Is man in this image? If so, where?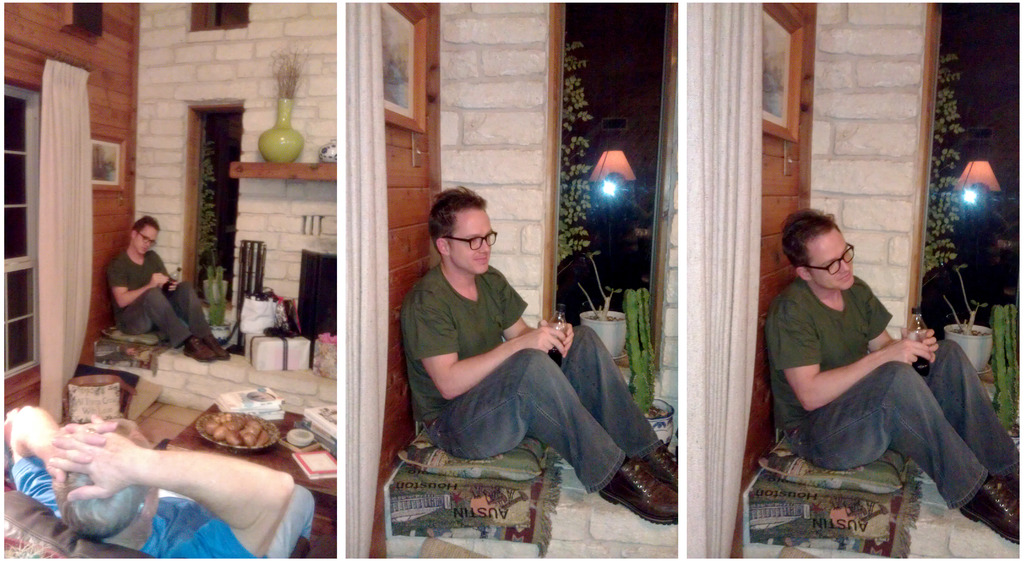
Yes, at pyautogui.locateOnScreen(763, 204, 1023, 545).
